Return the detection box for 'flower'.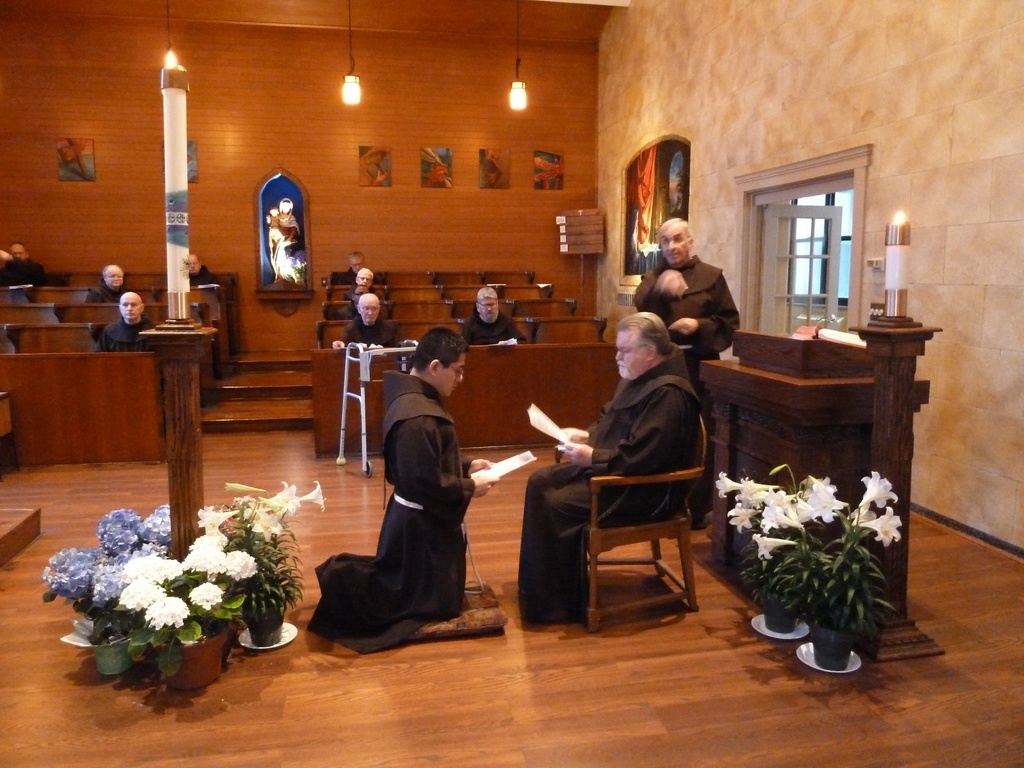
Rect(714, 470, 742, 499).
